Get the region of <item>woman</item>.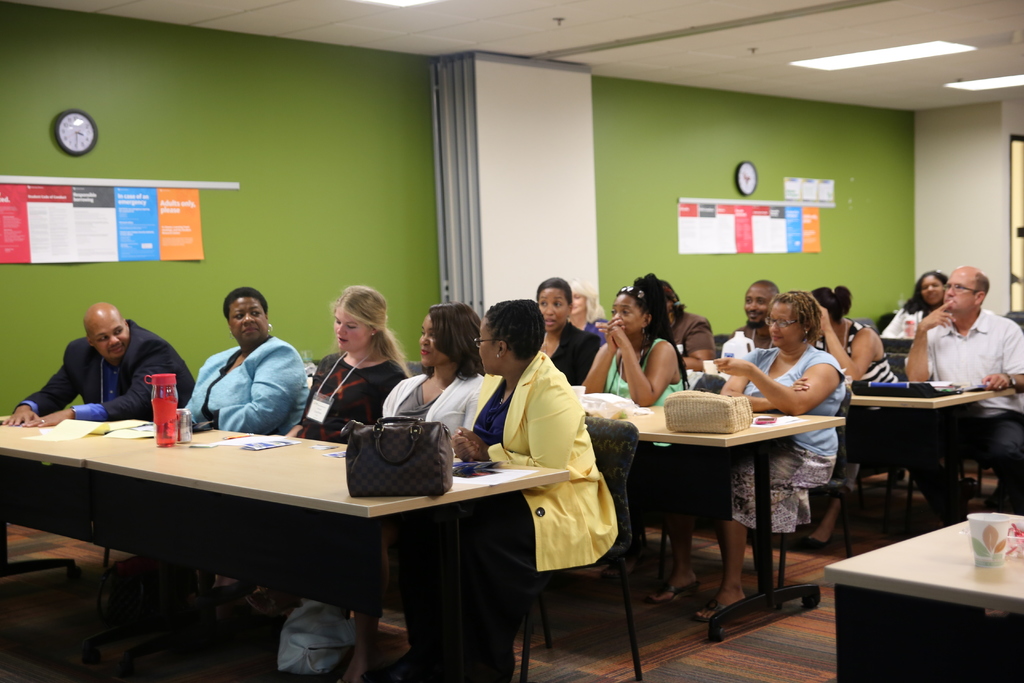
box=[330, 302, 485, 682].
